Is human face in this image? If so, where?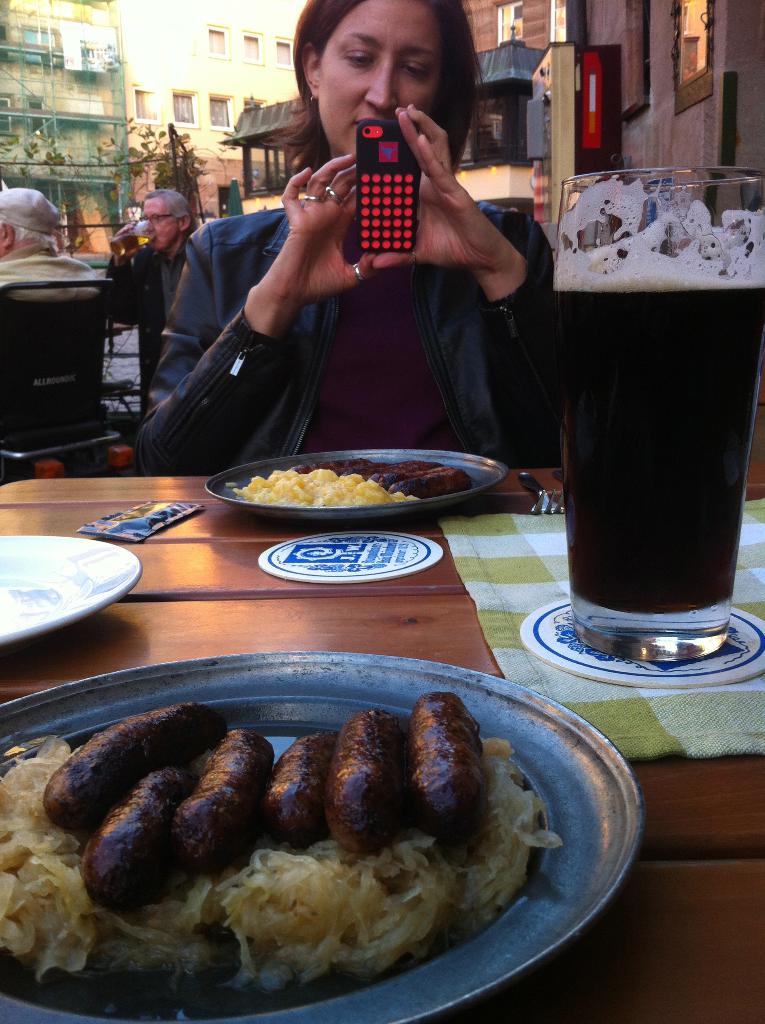
Yes, at 315 0 441 154.
